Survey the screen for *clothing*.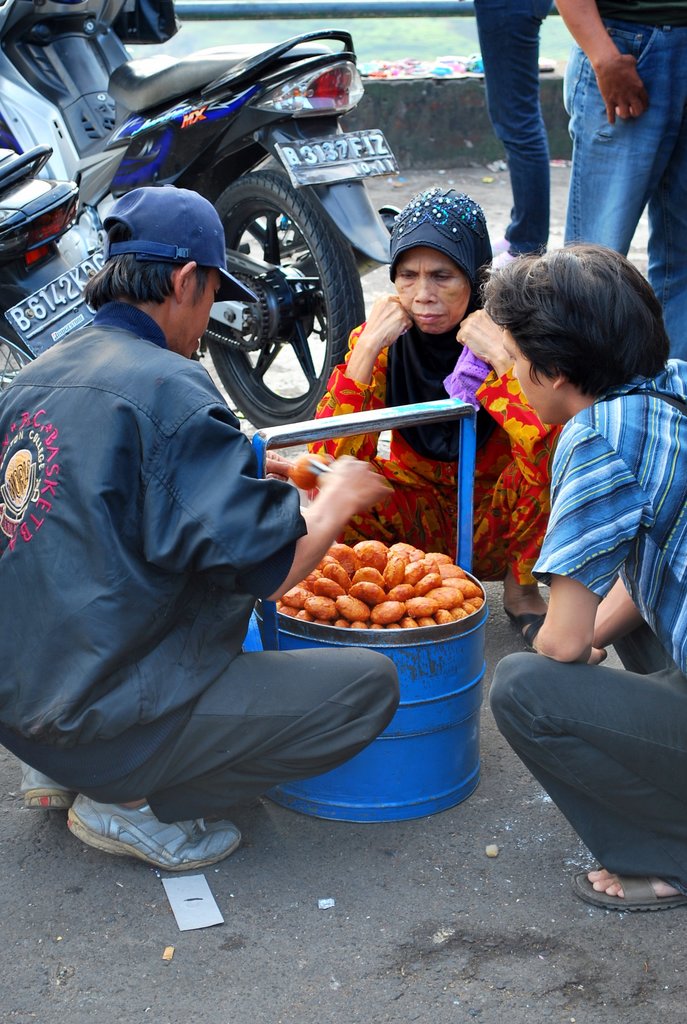
Survey found: Rect(491, 351, 686, 893).
